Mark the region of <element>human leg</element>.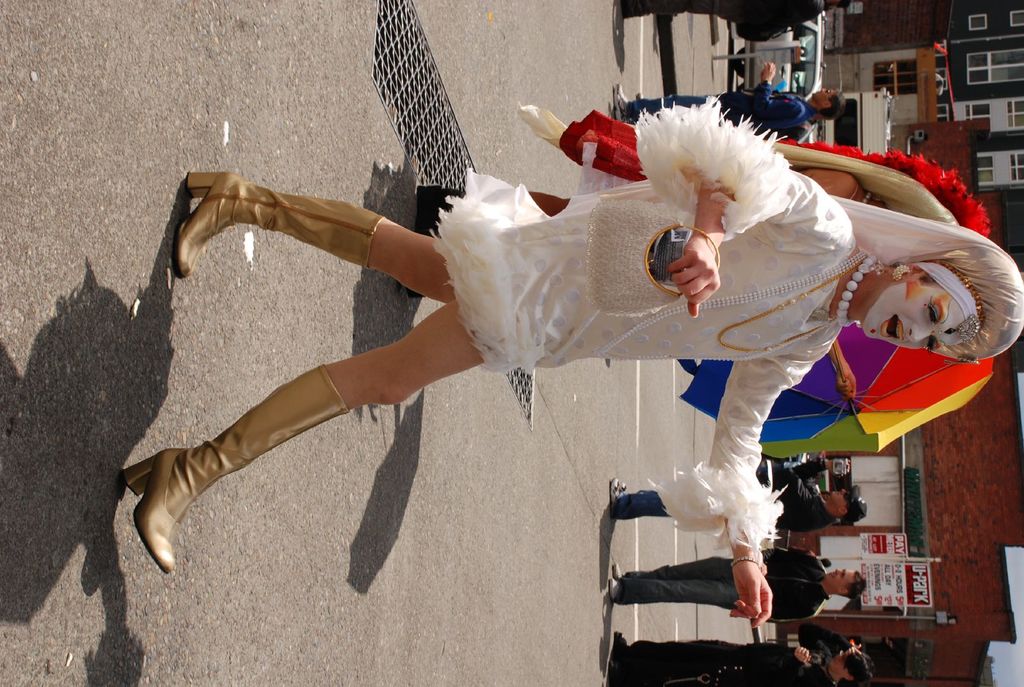
Region: bbox=(608, 558, 732, 580).
